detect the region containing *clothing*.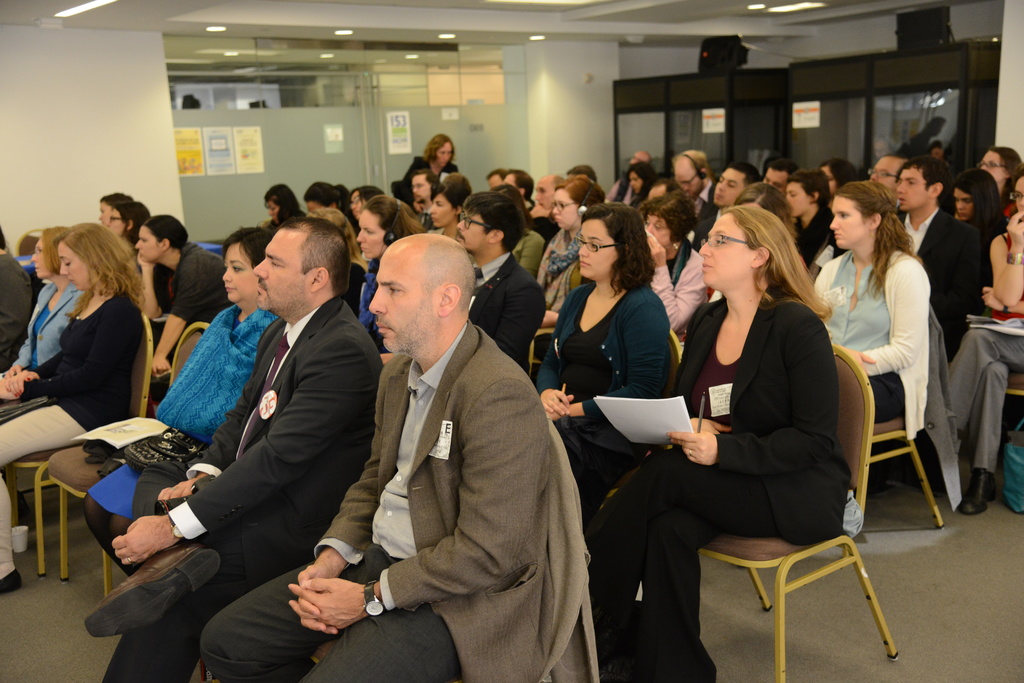
<box>201,314,553,682</box>.
